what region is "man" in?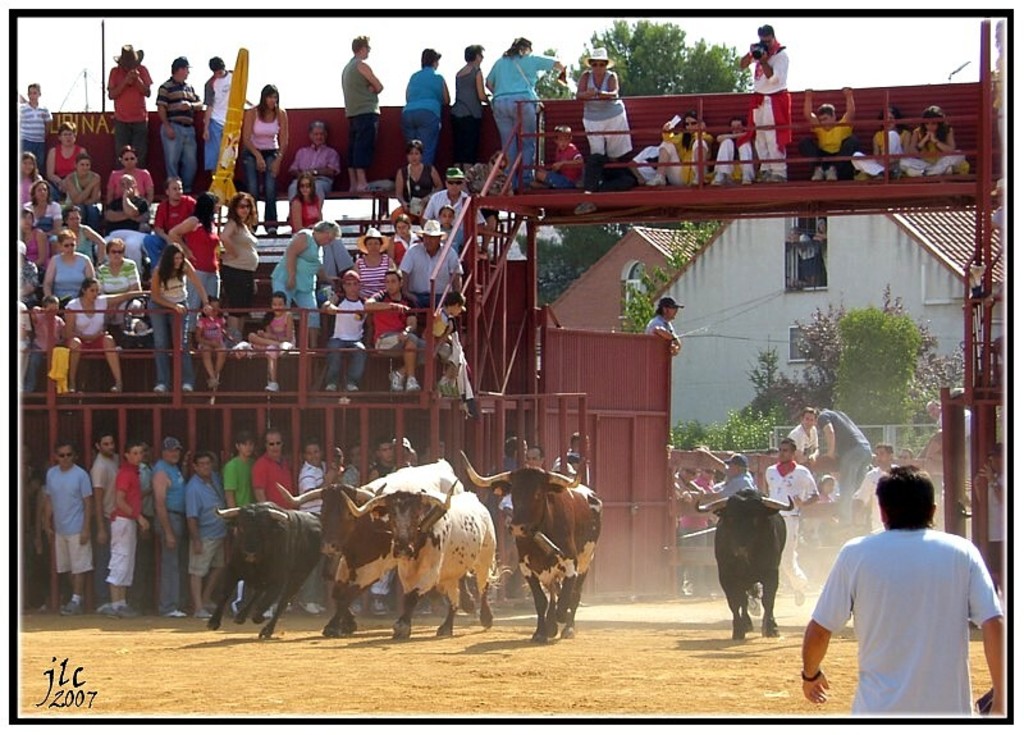
box=[796, 88, 855, 181].
